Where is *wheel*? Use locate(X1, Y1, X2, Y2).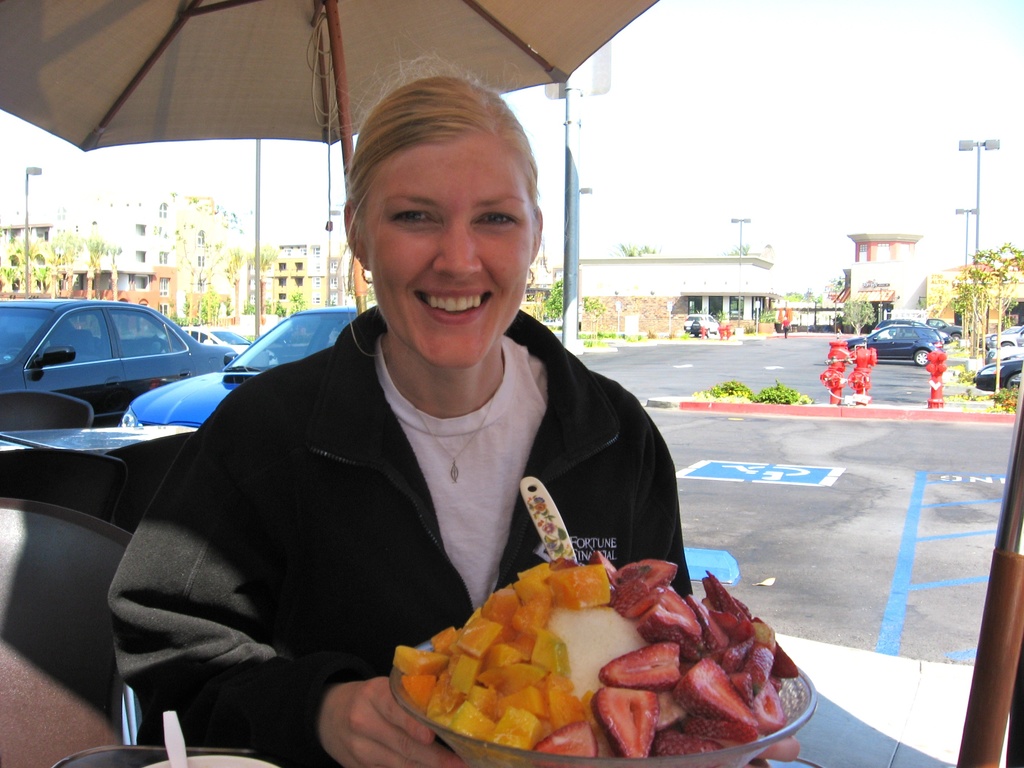
locate(1006, 373, 1017, 394).
